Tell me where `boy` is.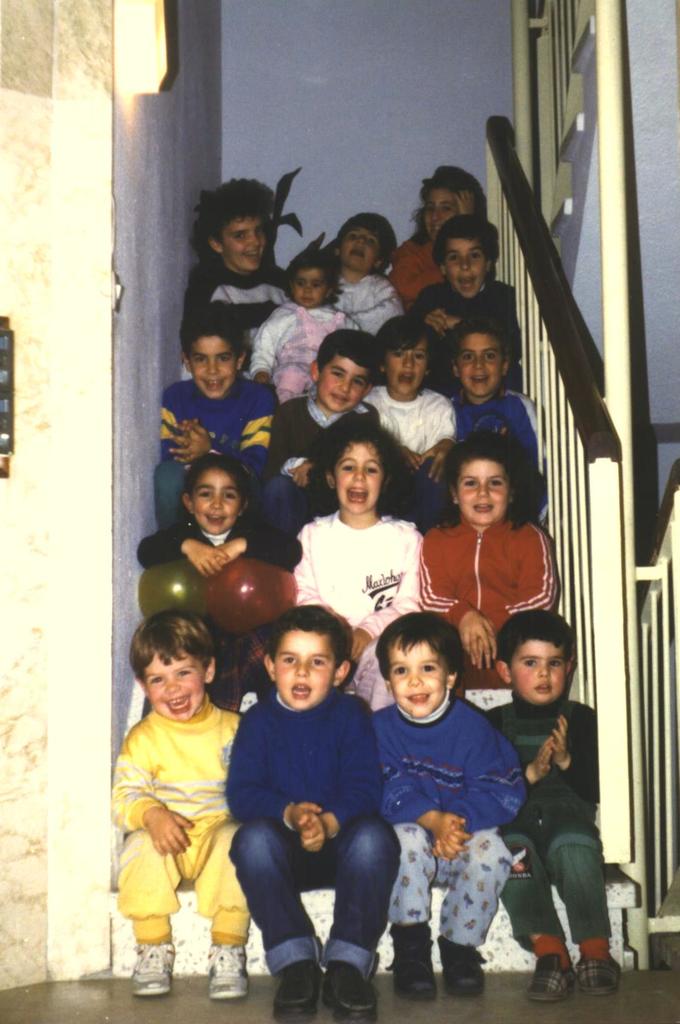
`boy` is at [left=485, top=611, right=620, bottom=1001].
